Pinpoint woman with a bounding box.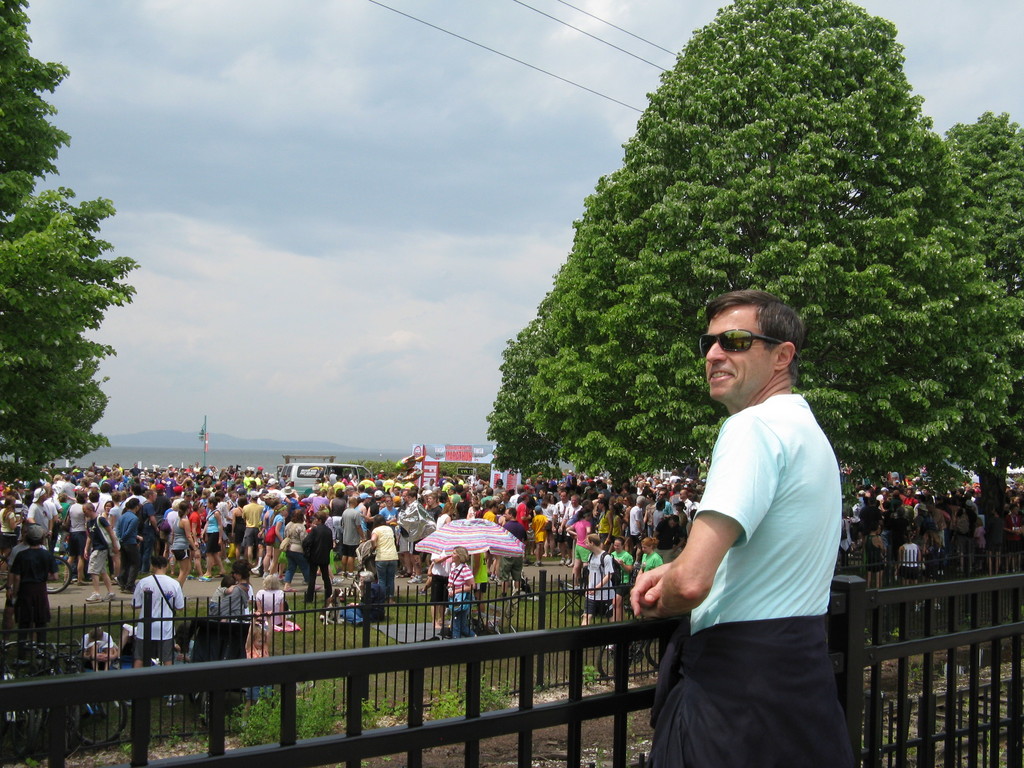
bbox=[283, 506, 324, 592].
